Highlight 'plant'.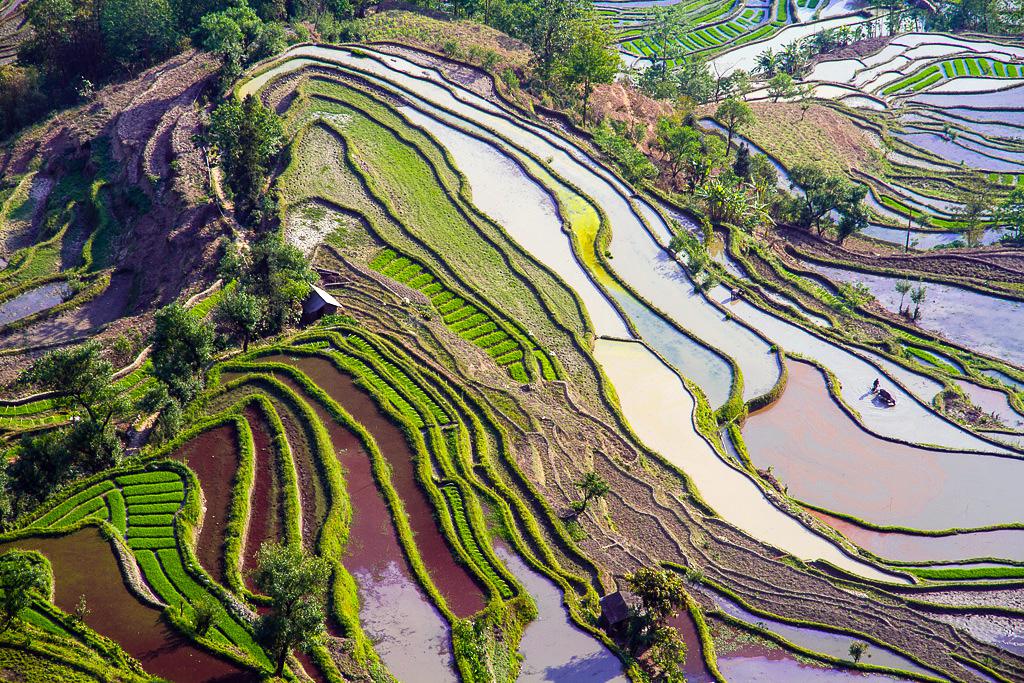
Highlighted region: <bbox>890, 267, 910, 320</bbox>.
